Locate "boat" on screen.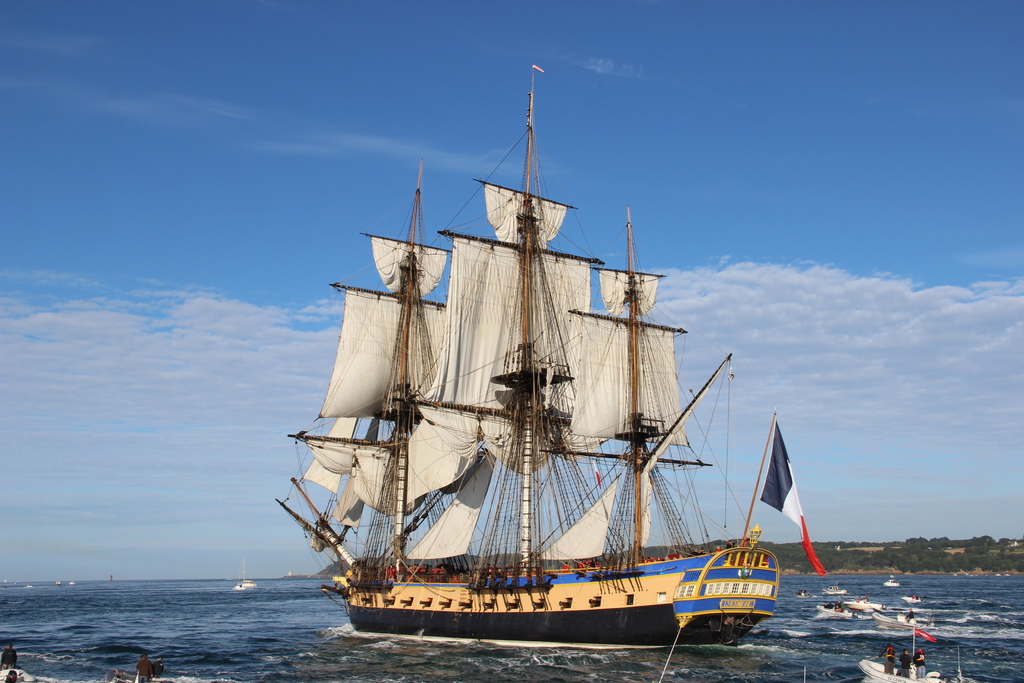
On screen at crop(29, 587, 36, 591).
